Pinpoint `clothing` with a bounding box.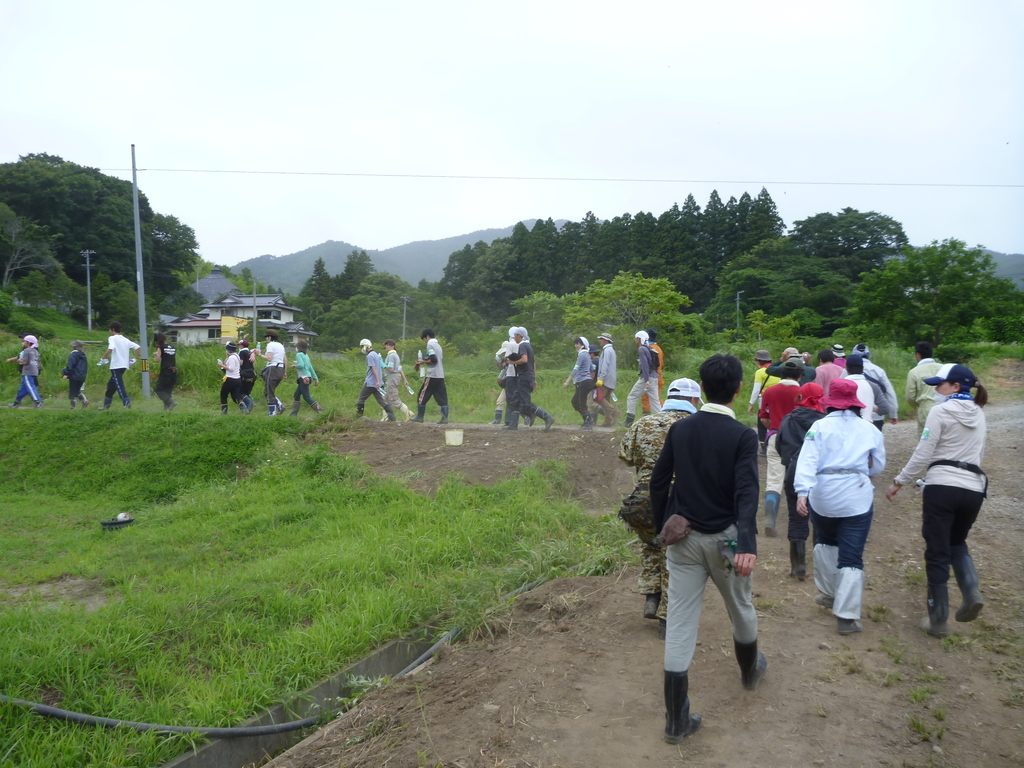
(x1=650, y1=401, x2=755, y2=678).
